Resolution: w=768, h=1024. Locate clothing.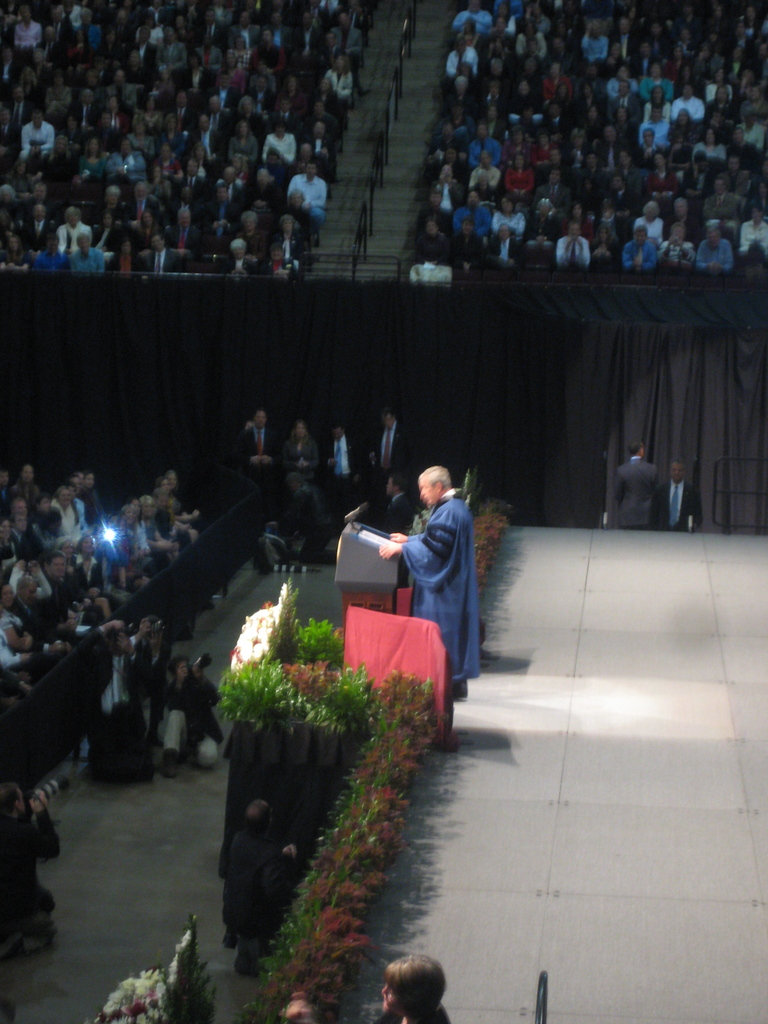
bbox(52, 216, 91, 260).
